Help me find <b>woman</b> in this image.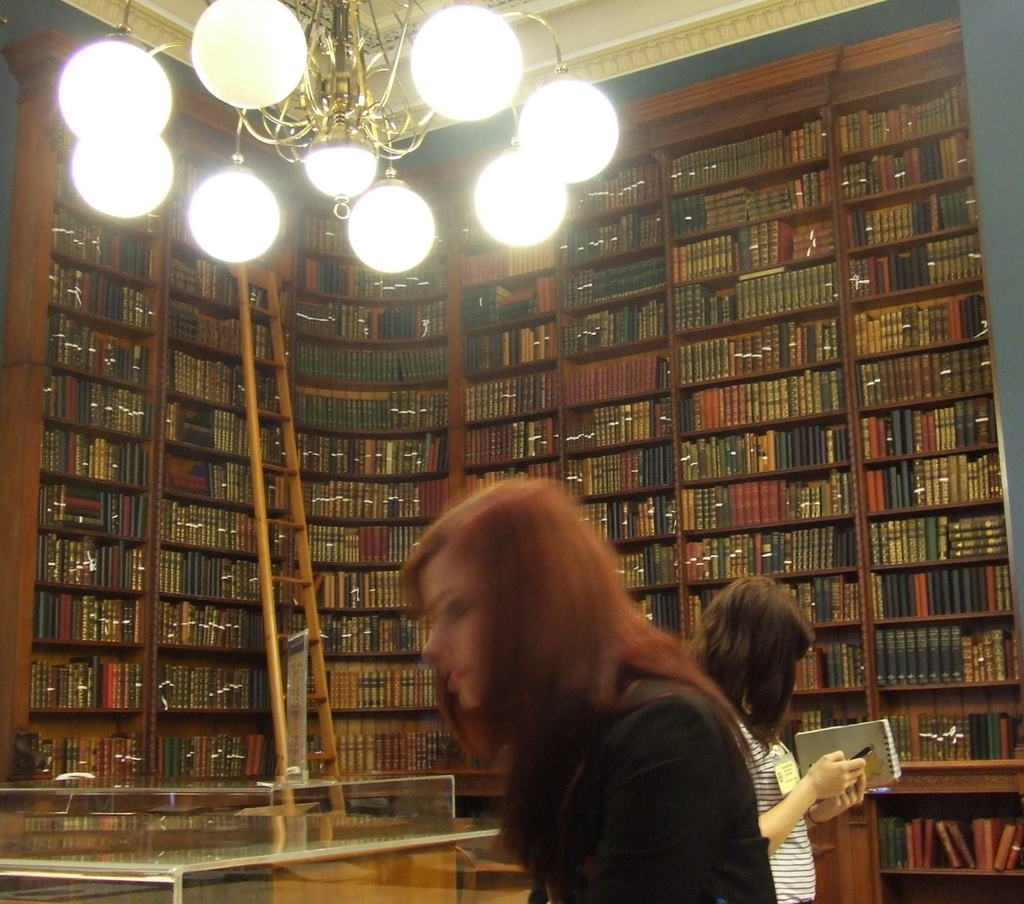
Found it: rect(682, 574, 868, 903).
